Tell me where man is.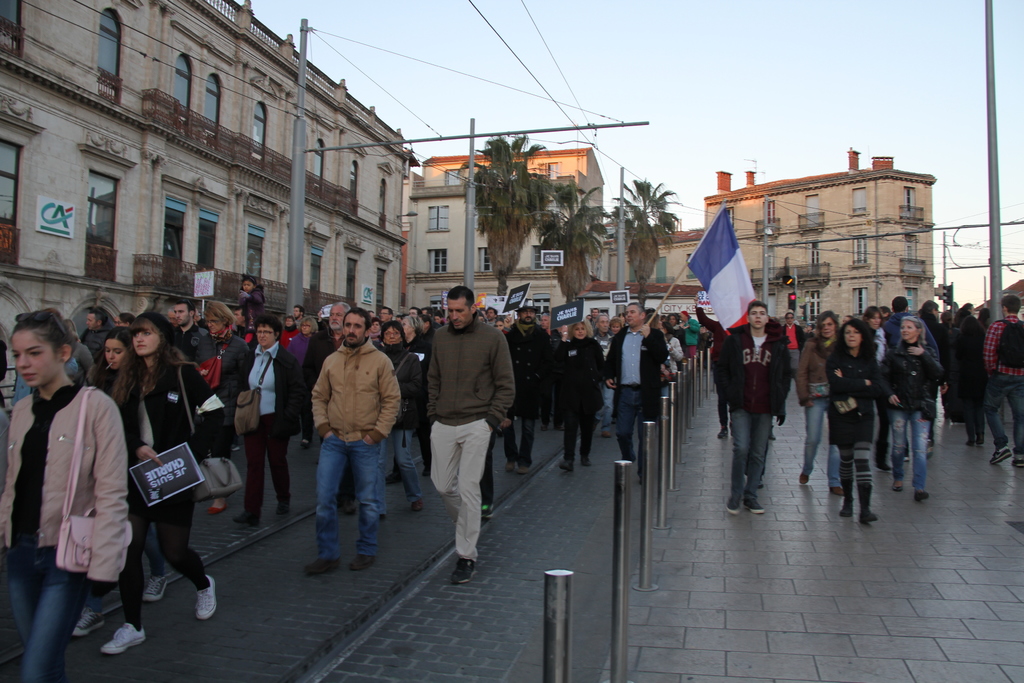
man is at bbox=[304, 309, 404, 582].
